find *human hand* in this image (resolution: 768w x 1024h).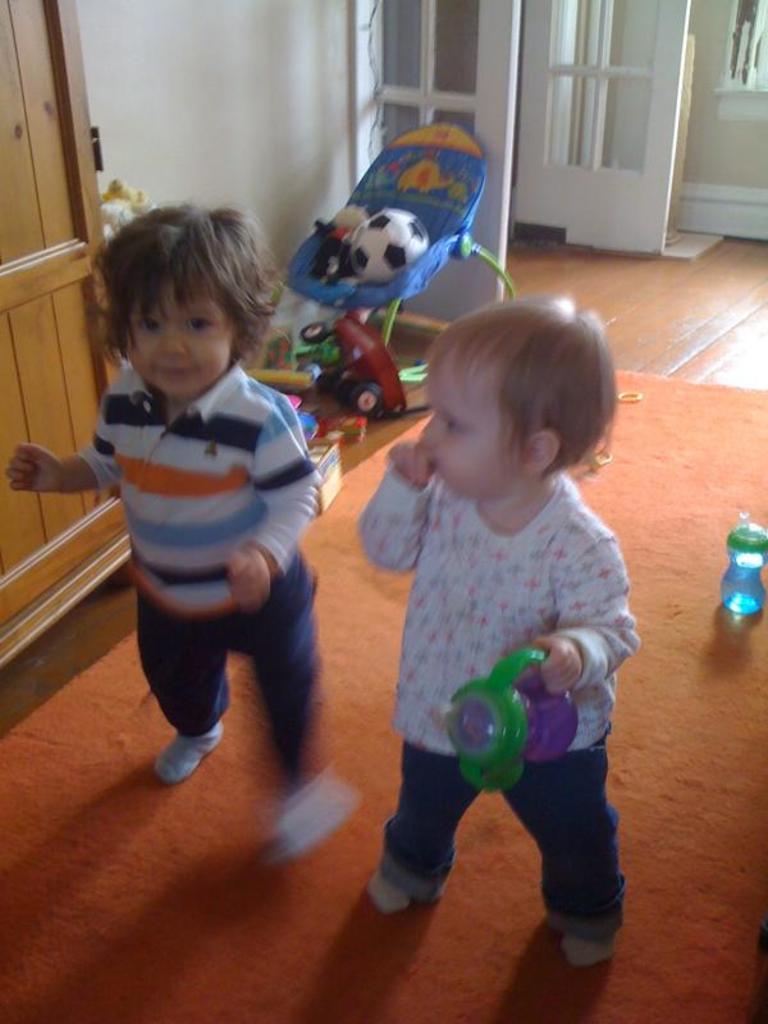
(4,443,60,494).
